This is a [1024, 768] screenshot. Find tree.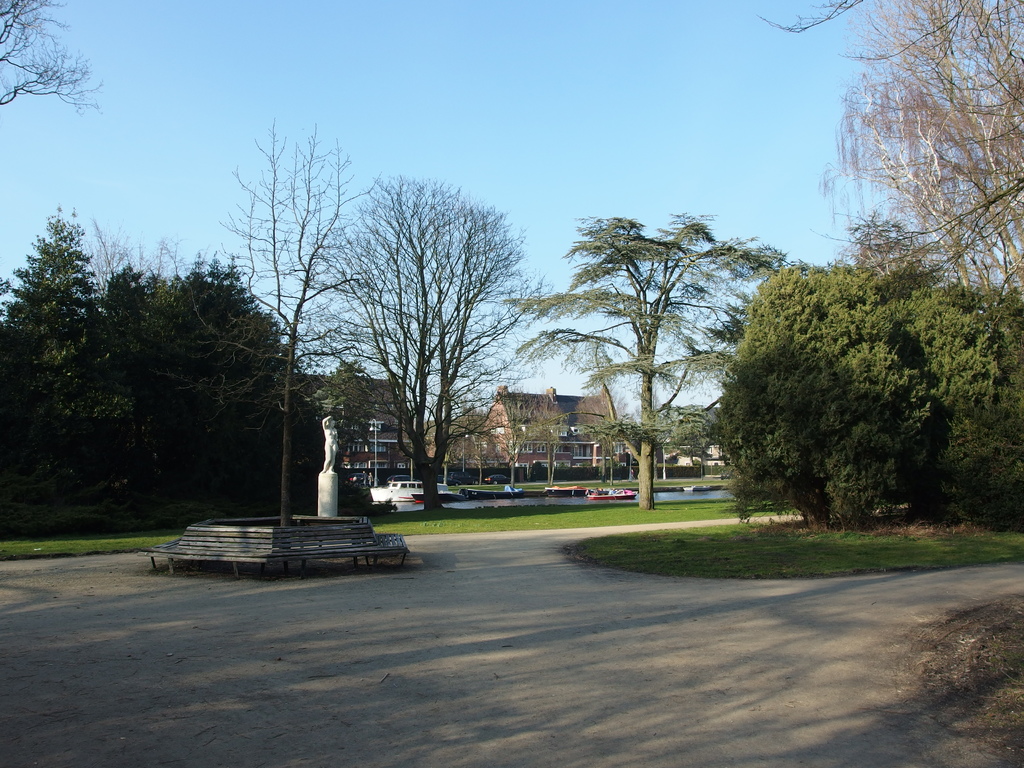
Bounding box: x1=0 y1=0 x2=102 y2=108.
